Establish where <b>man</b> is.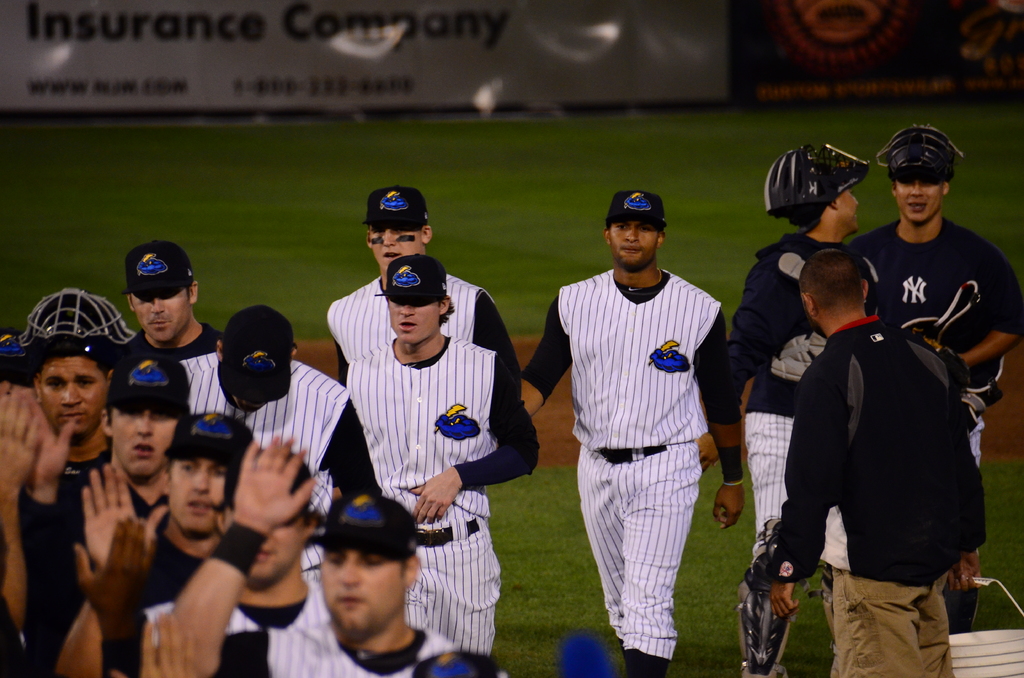
Established at (left=730, top=142, right=874, bottom=677).
